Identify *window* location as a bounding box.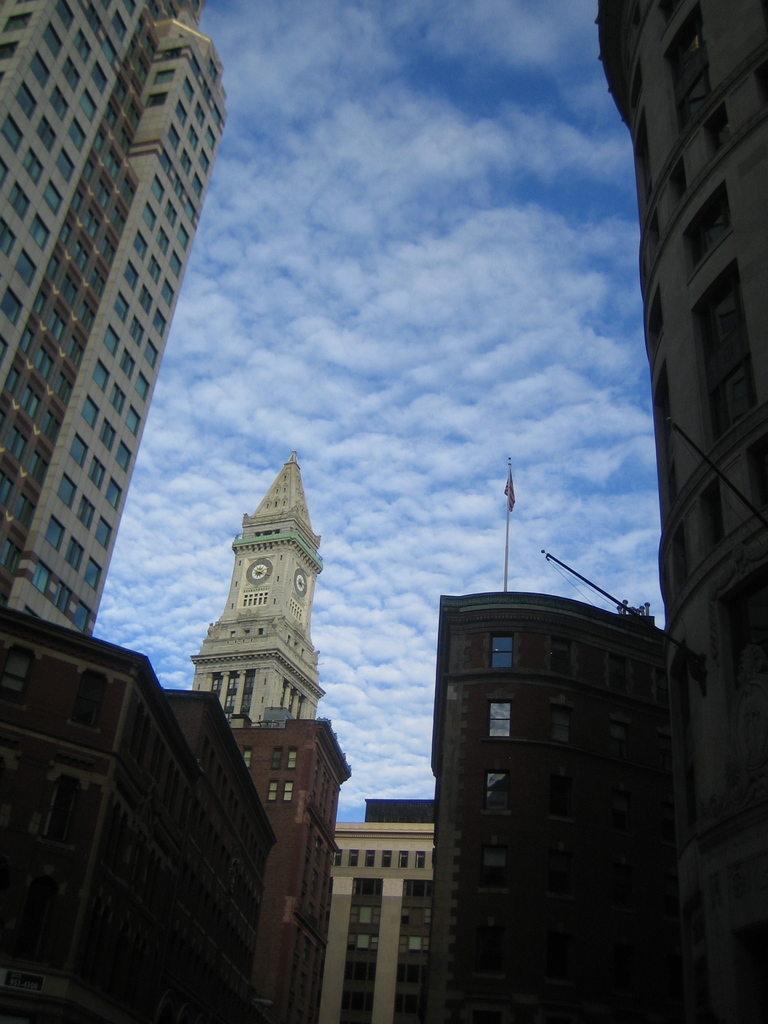
x1=398, y1=848, x2=408, y2=870.
